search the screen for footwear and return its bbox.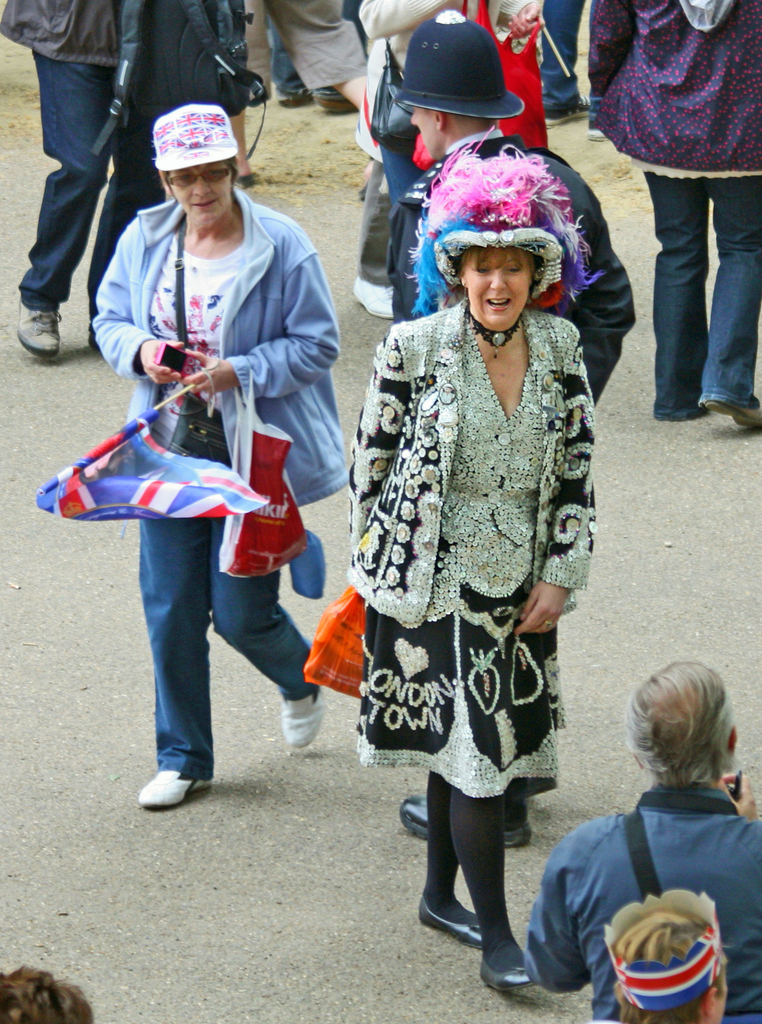
Found: bbox=(394, 796, 425, 842).
